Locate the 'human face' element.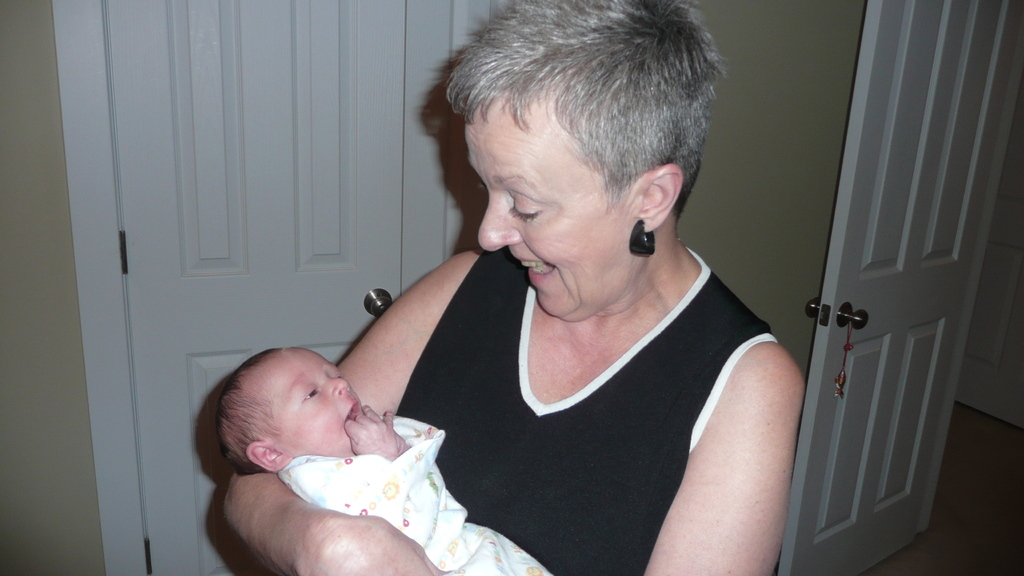
Element bbox: <region>257, 346, 362, 452</region>.
